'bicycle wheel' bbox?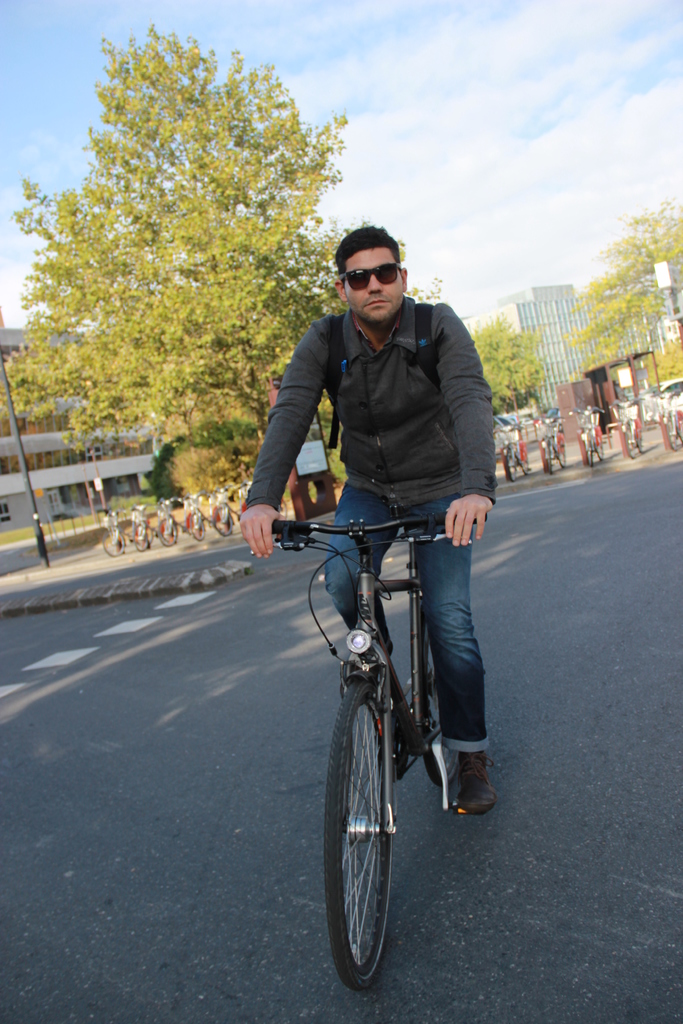
[323, 675, 402, 988]
